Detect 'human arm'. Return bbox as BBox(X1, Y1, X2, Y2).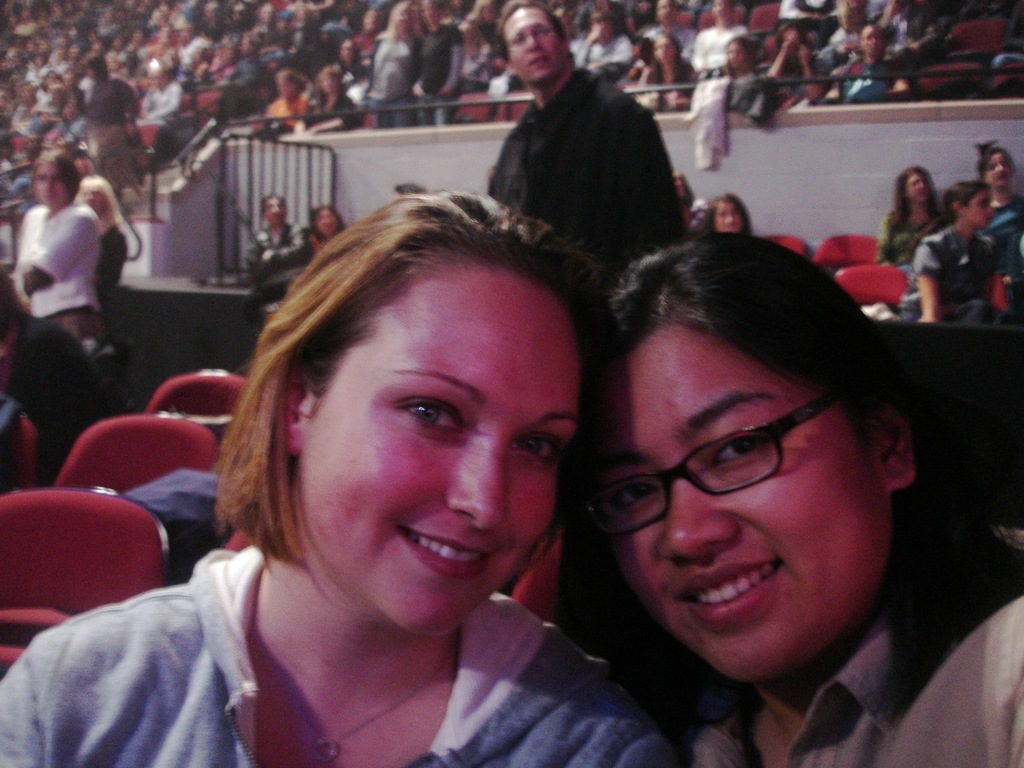
BBox(538, 662, 674, 767).
